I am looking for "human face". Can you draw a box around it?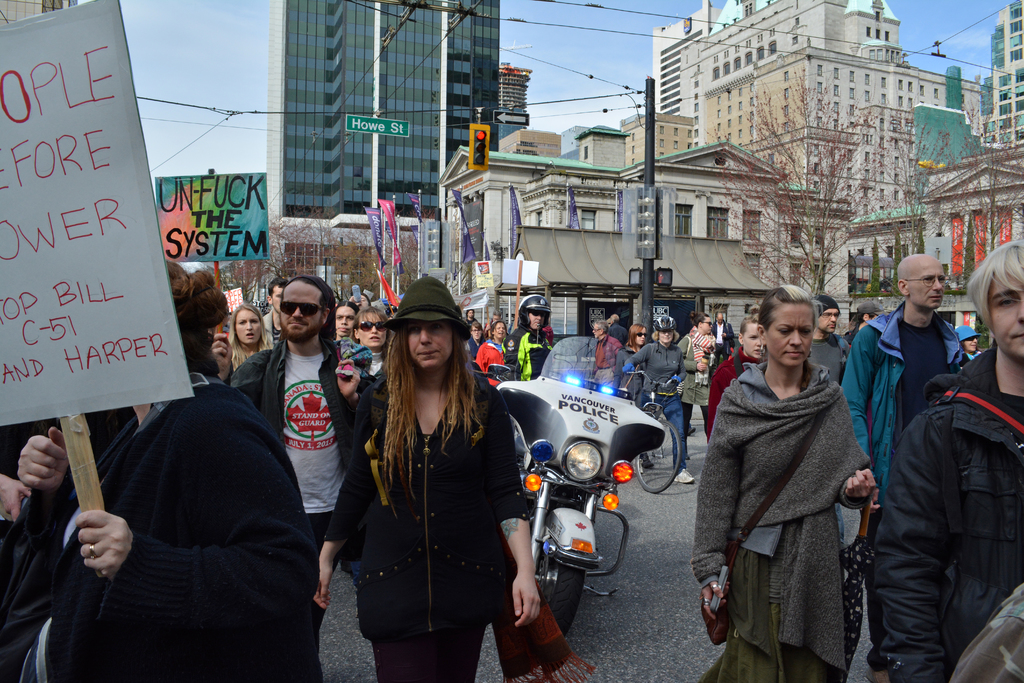
Sure, the bounding box is [left=961, top=338, right=979, bottom=356].
